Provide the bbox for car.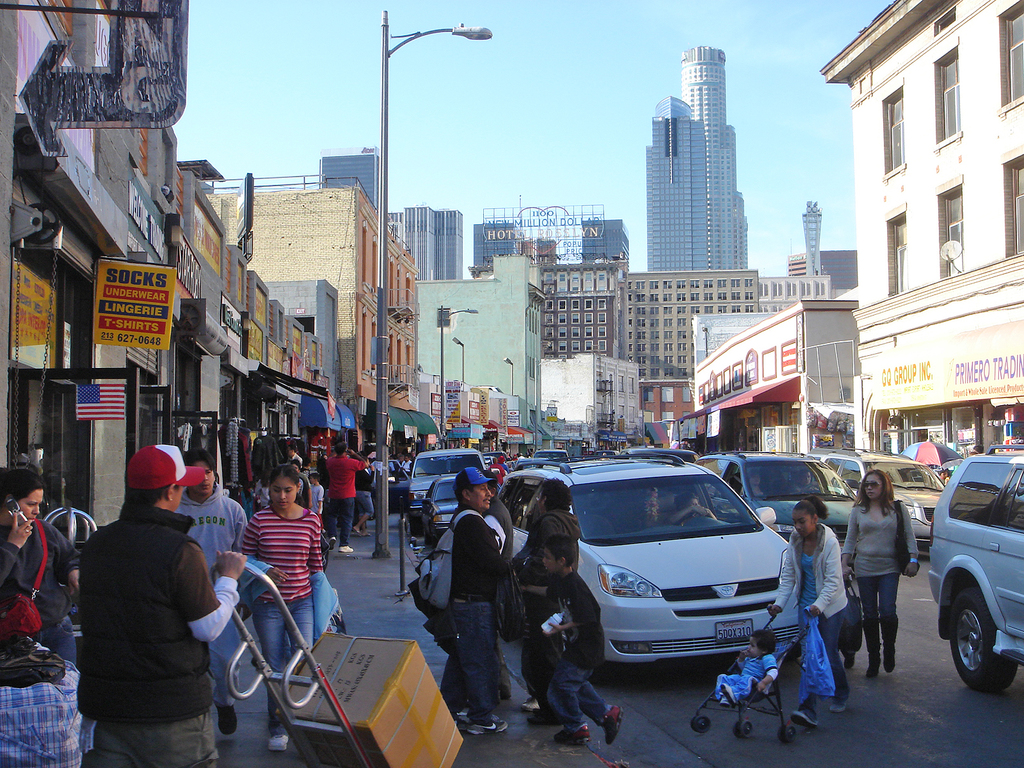
locate(364, 447, 501, 536).
